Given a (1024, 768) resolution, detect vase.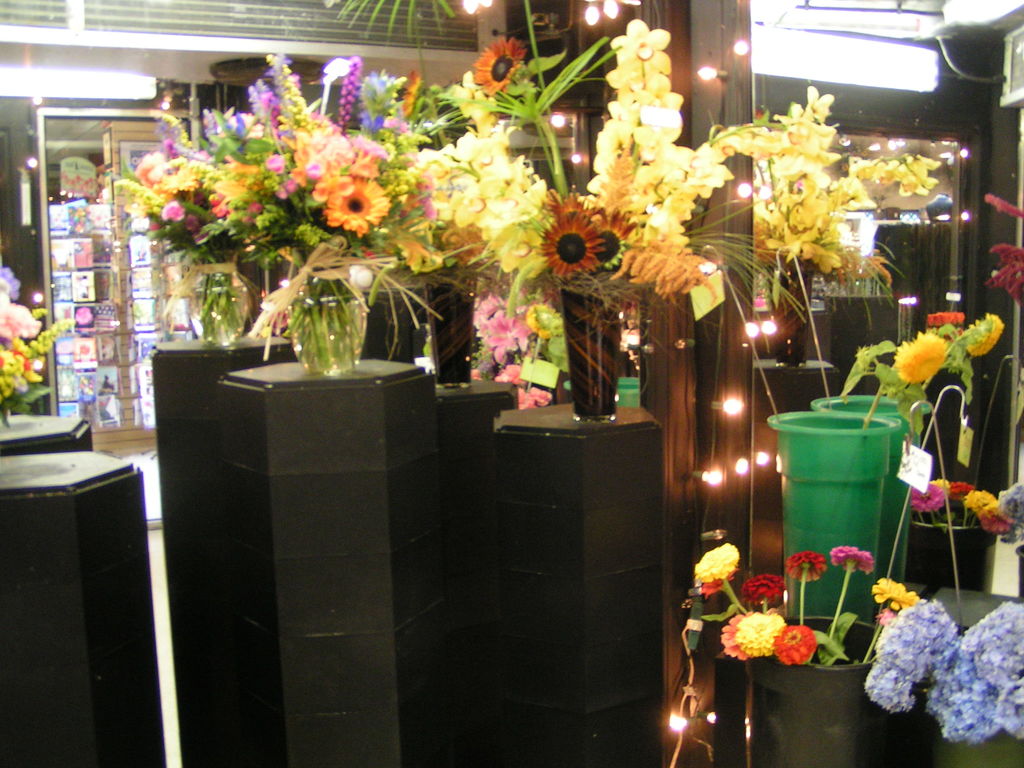
[left=184, top=250, right=252, bottom=346].
